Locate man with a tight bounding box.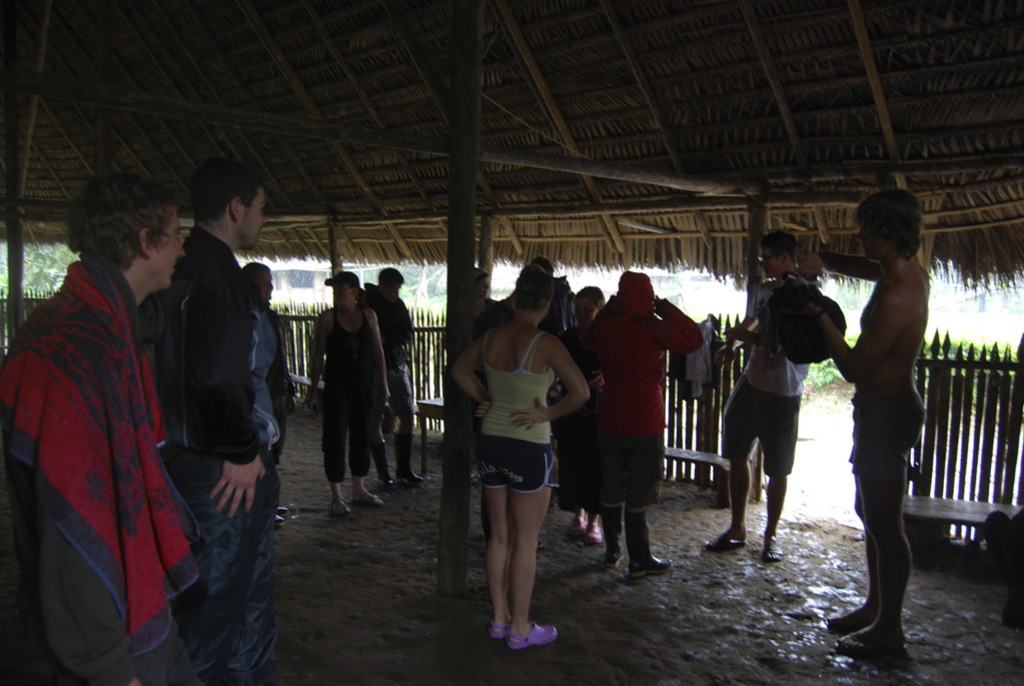
crop(710, 236, 803, 565).
